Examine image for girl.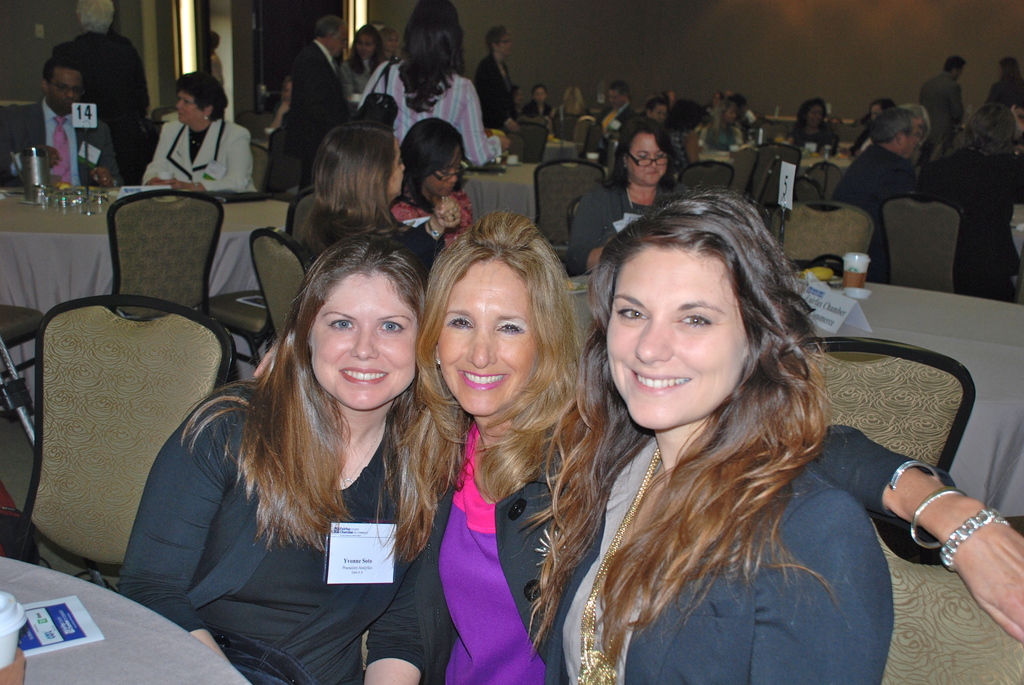
Examination result: 417/213/1023/684.
